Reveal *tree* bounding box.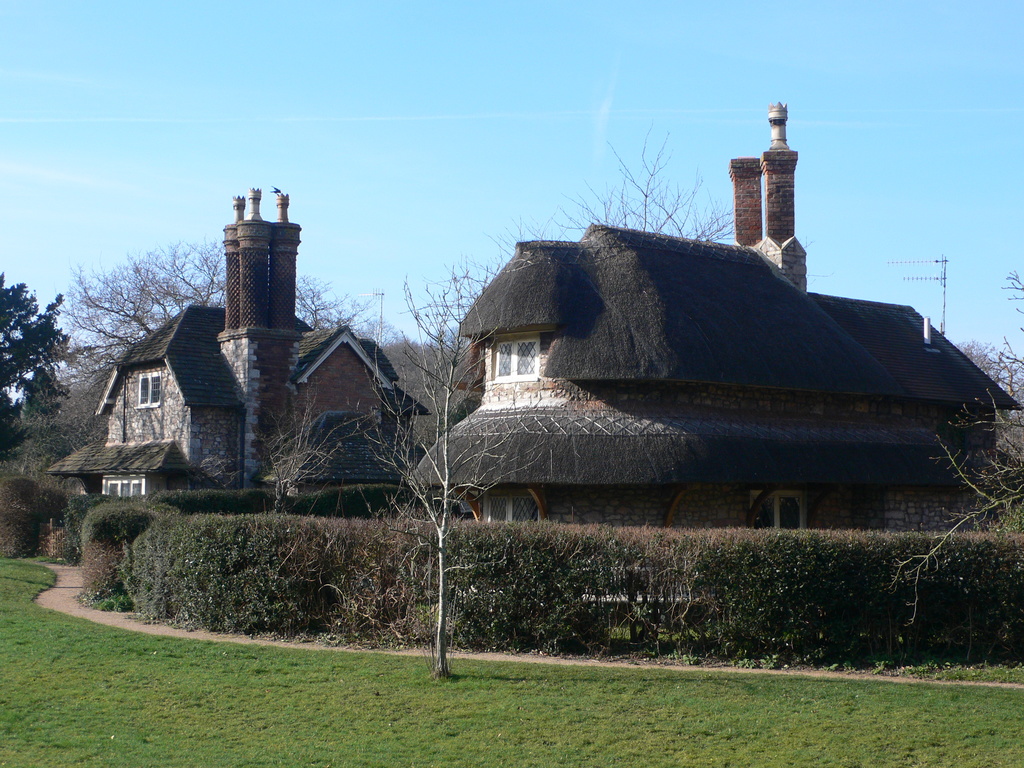
Revealed: BBox(890, 262, 1023, 625).
